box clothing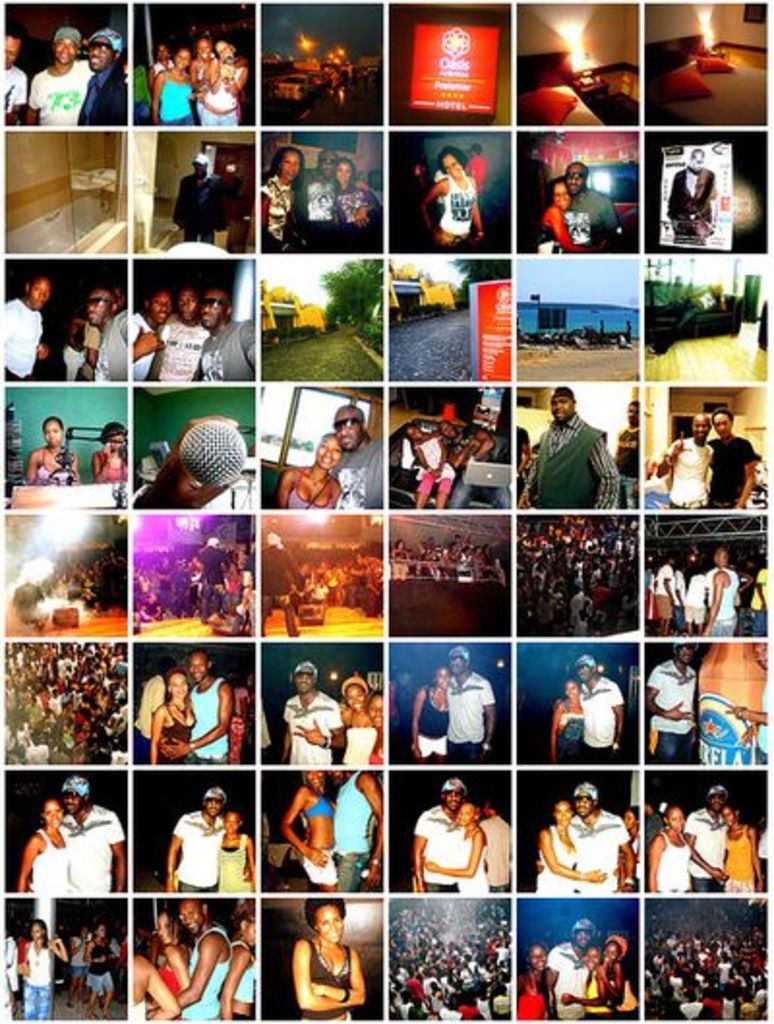
217 832 252 898
